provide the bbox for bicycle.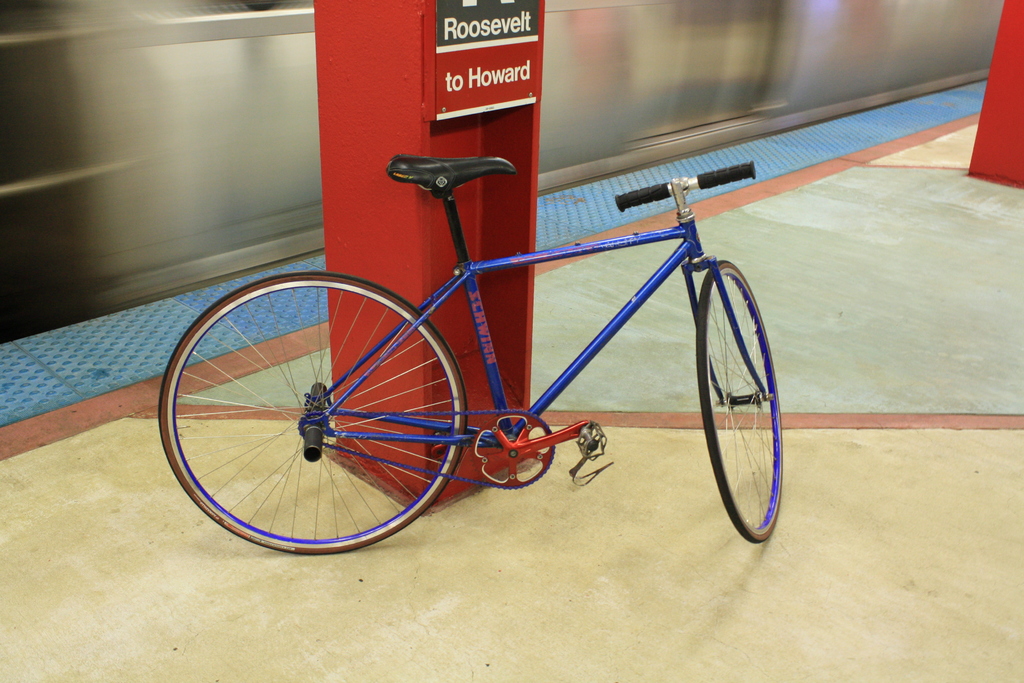
select_region(156, 152, 776, 542).
